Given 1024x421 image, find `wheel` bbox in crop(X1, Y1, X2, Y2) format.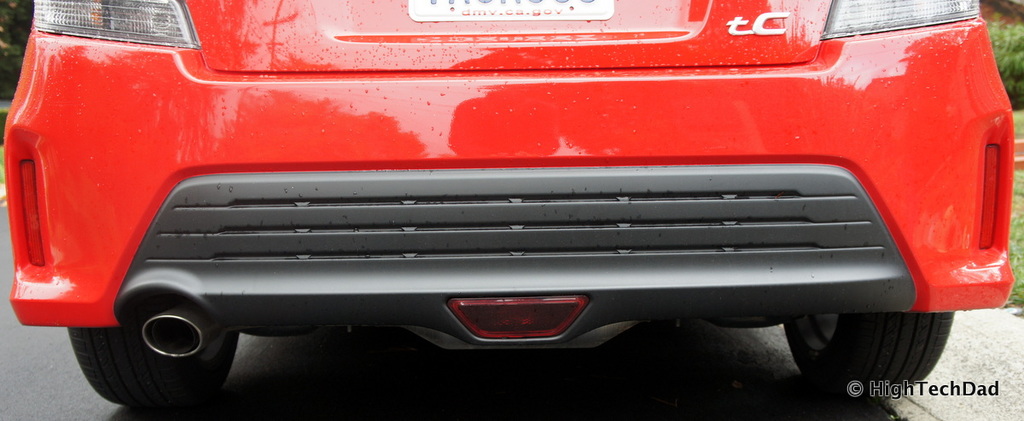
crop(781, 308, 962, 402).
